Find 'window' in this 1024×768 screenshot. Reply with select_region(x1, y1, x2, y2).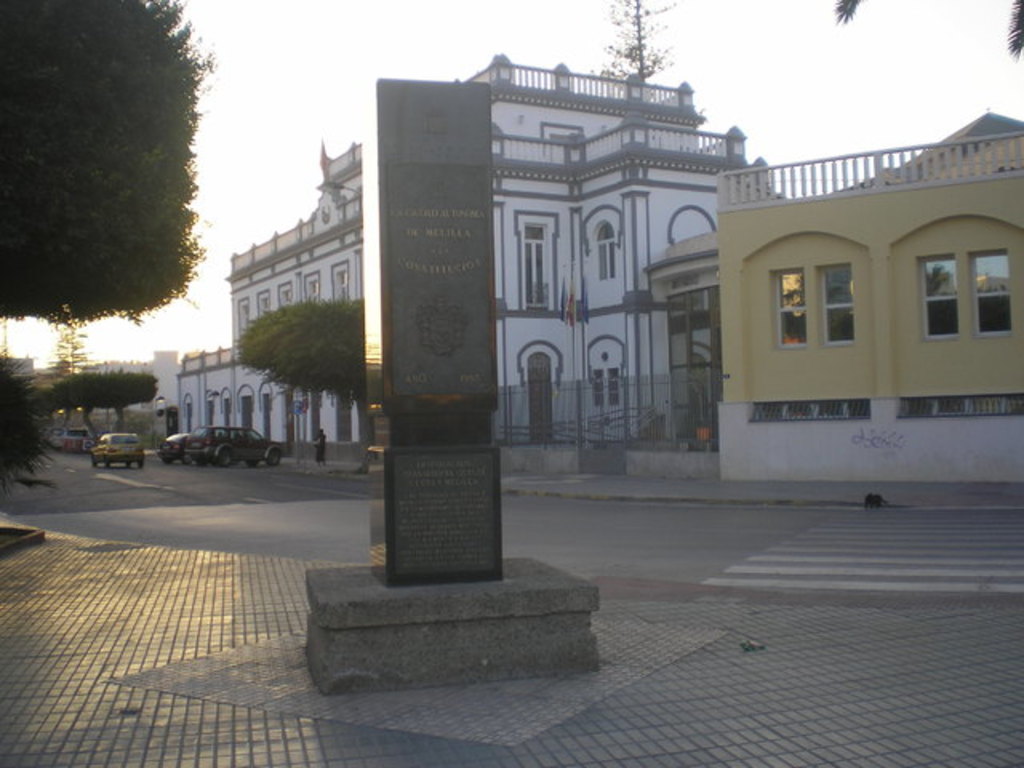
select_region(968, 253, 1013, 334).
